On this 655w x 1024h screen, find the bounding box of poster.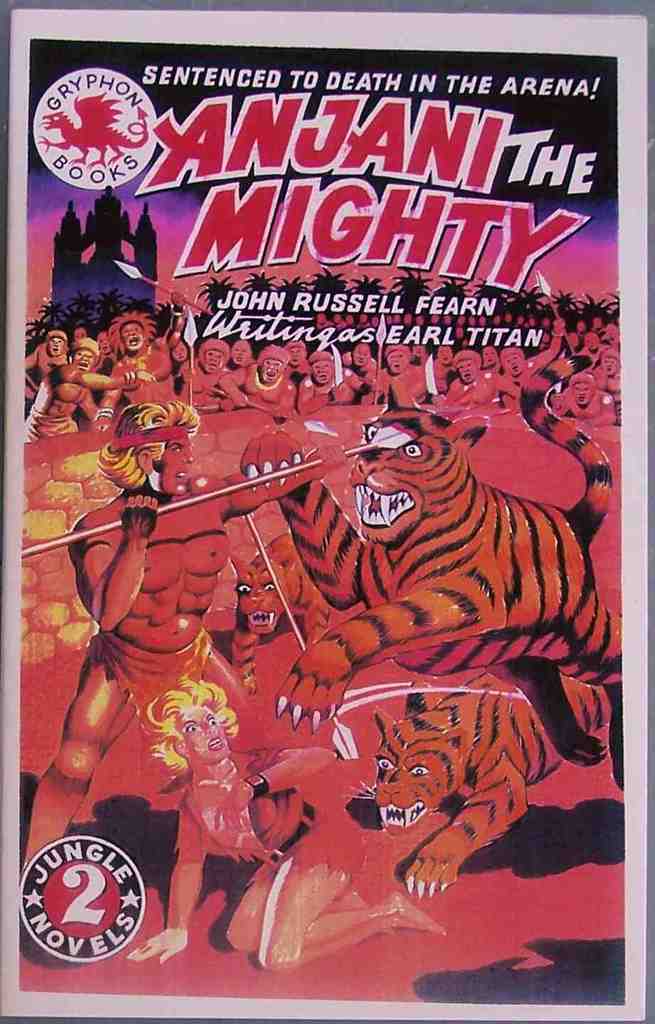
Bounding box: <bbox>0, 11, 654, 1023</bbox>.
